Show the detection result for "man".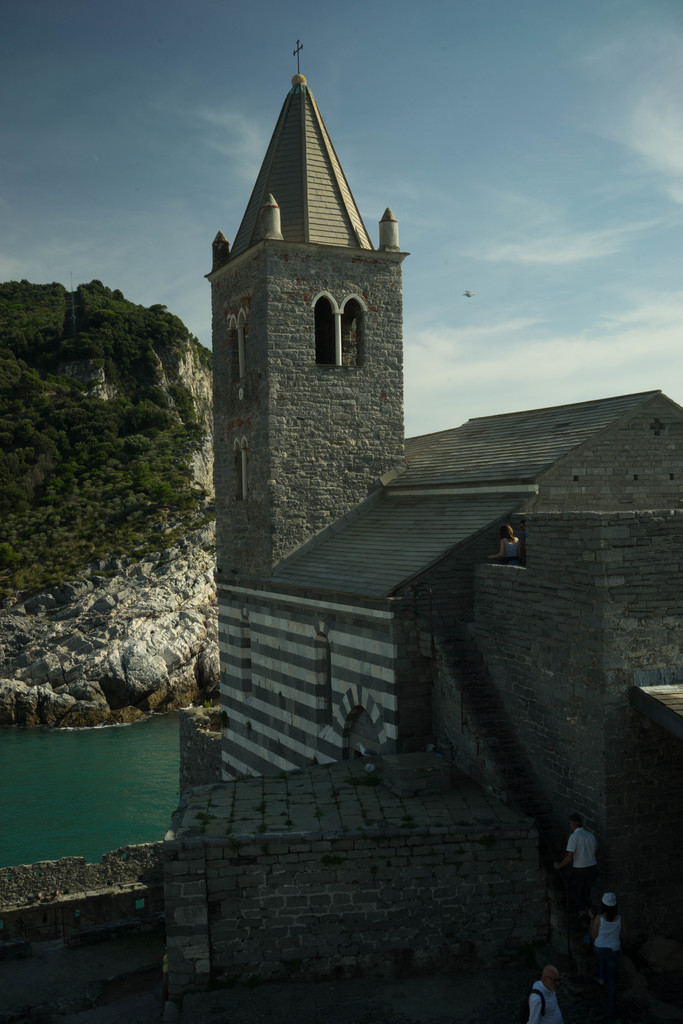
x1=556, y1=812, x2=604, y2=905.
